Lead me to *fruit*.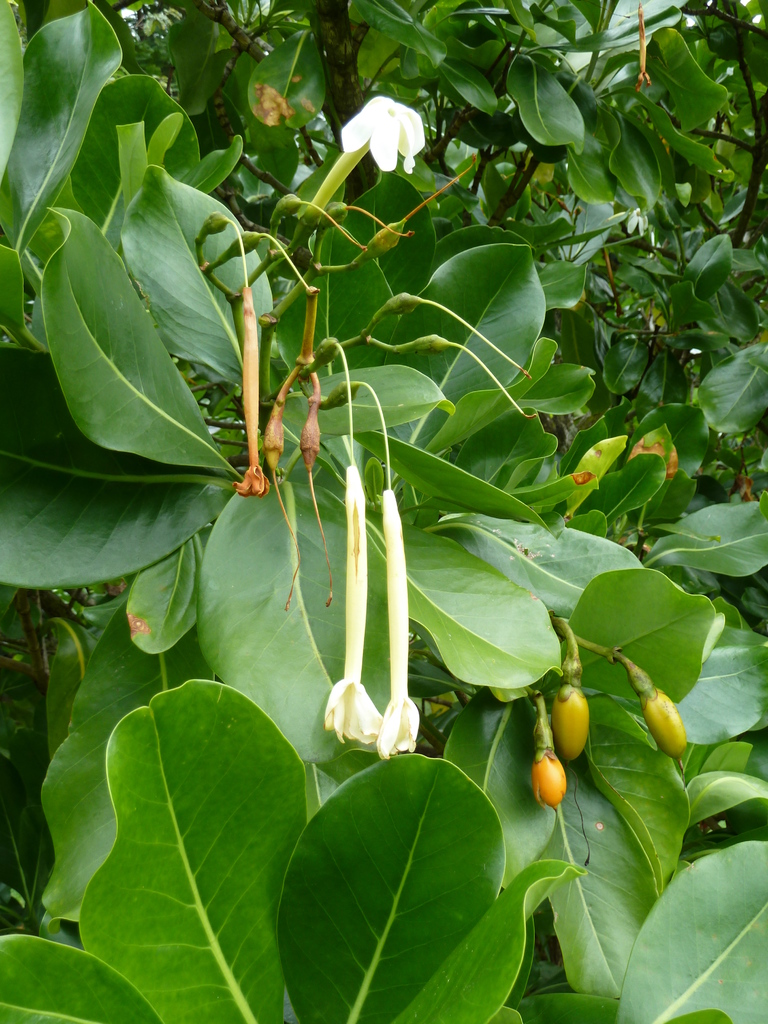
Lead to detection(550, 688, 591, 760).
